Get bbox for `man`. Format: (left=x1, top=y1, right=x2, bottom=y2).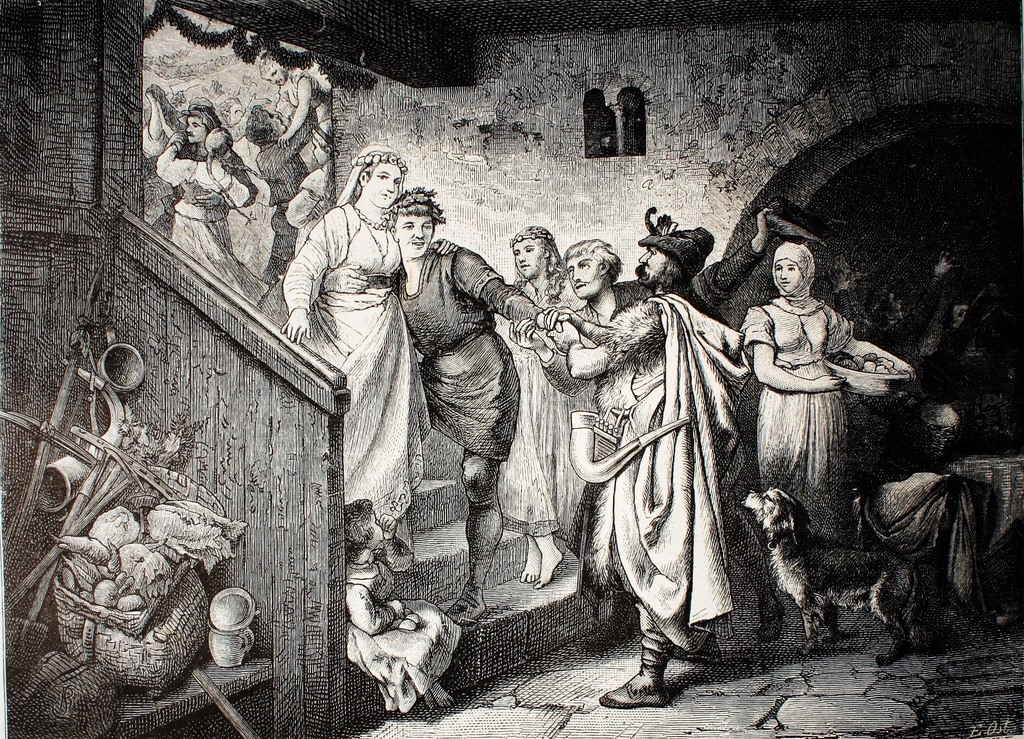
(left=543, top=221, right=751, bottom=704).
